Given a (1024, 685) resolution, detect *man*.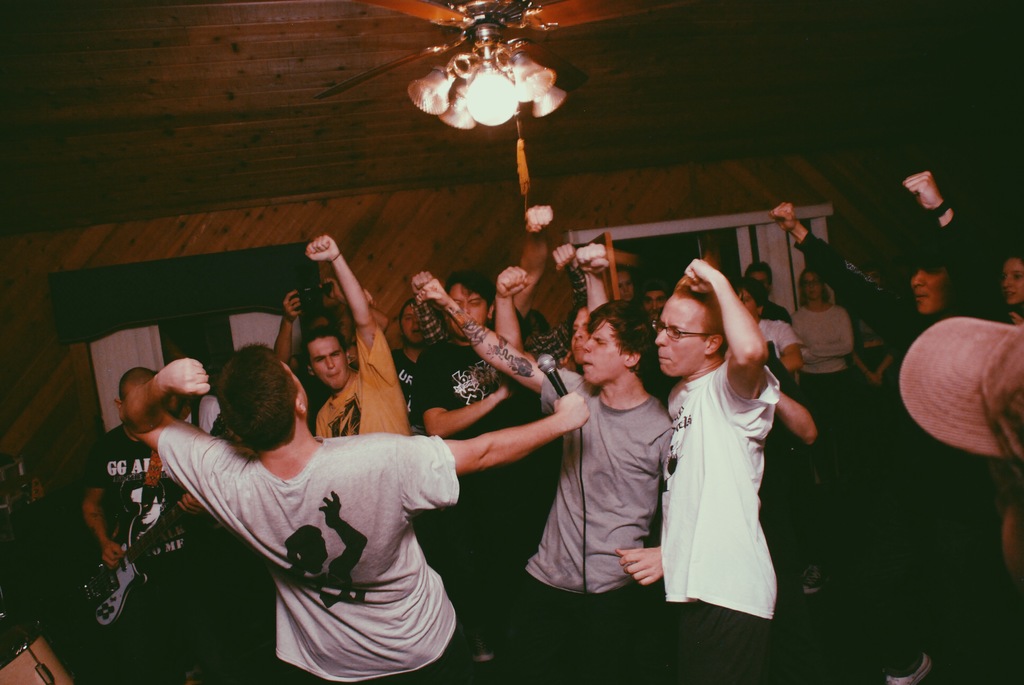
<box>762,169,1004,684</box>.
